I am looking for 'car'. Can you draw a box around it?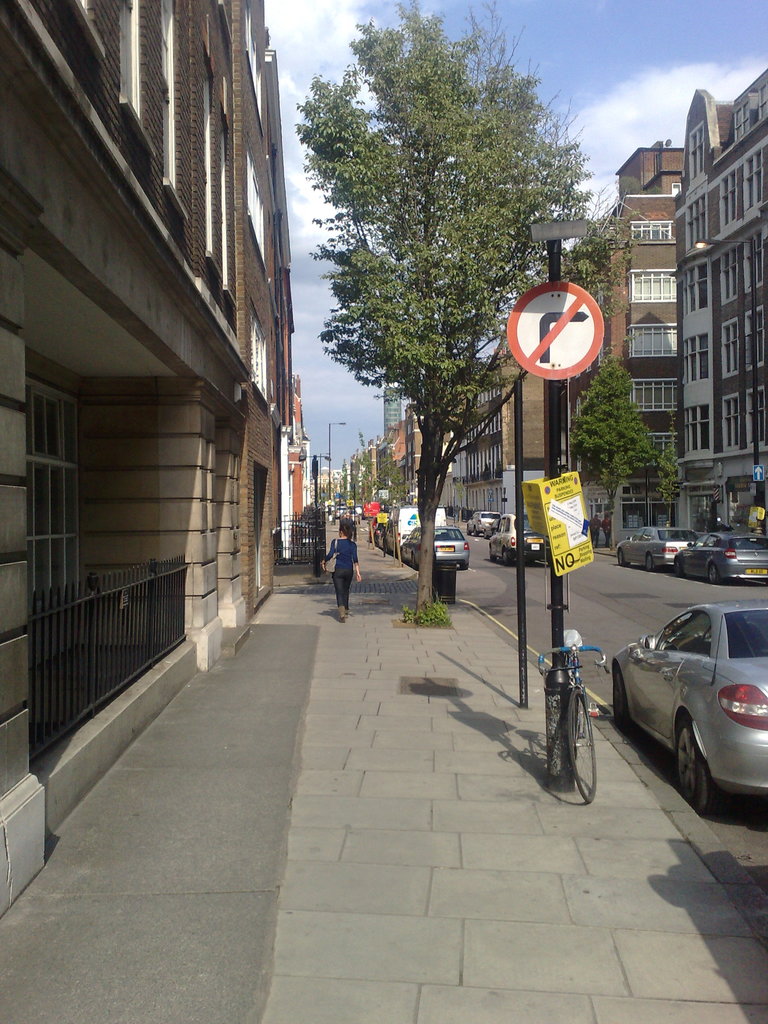
Sure, the bounding box is 367:523:390:544.
